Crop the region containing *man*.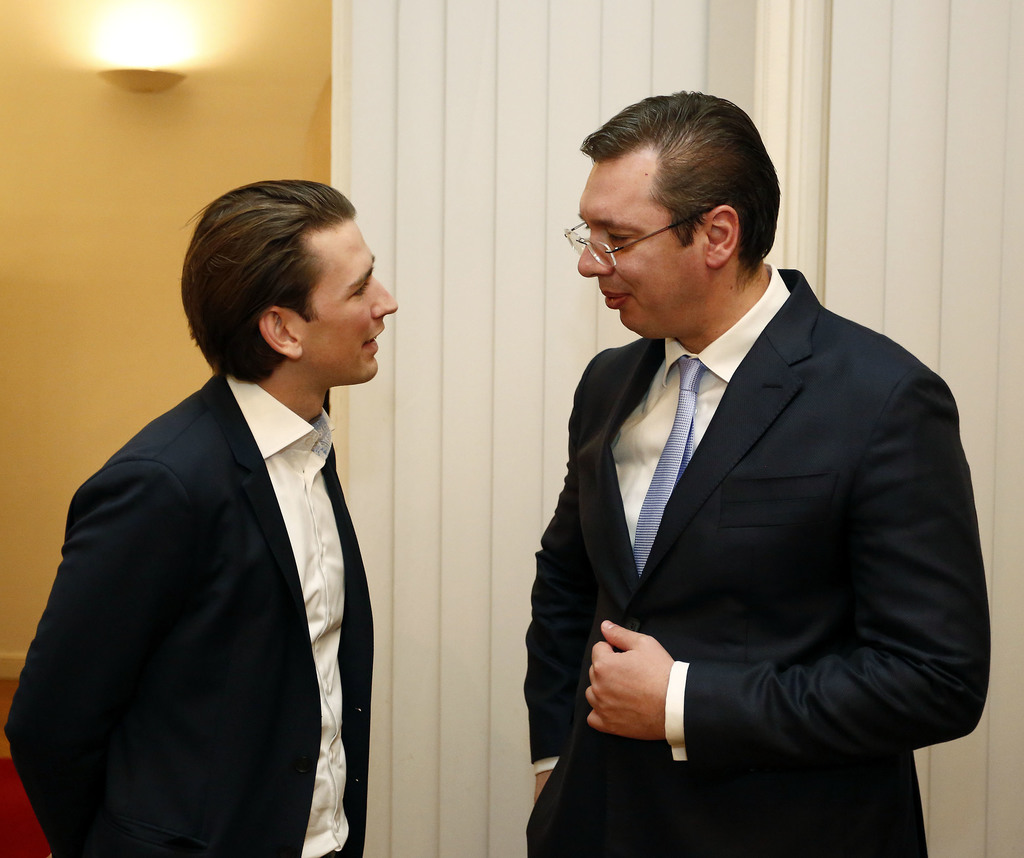
Crop region: 38 188 445 829.
